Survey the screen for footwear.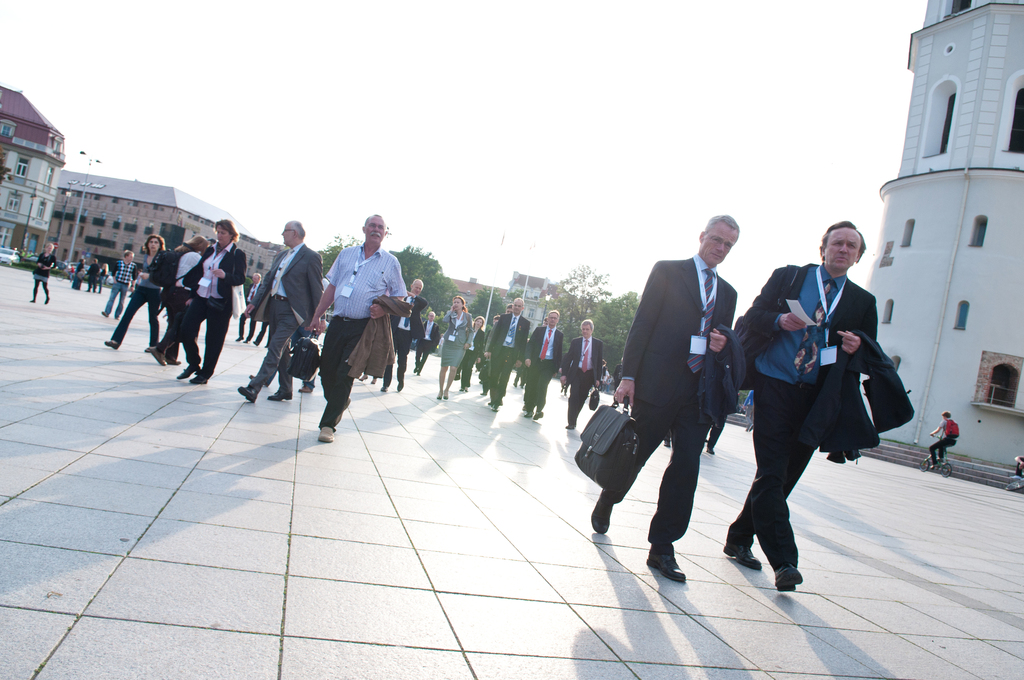
Survey found: [left=177, top=360, right=203, bottom=382].
